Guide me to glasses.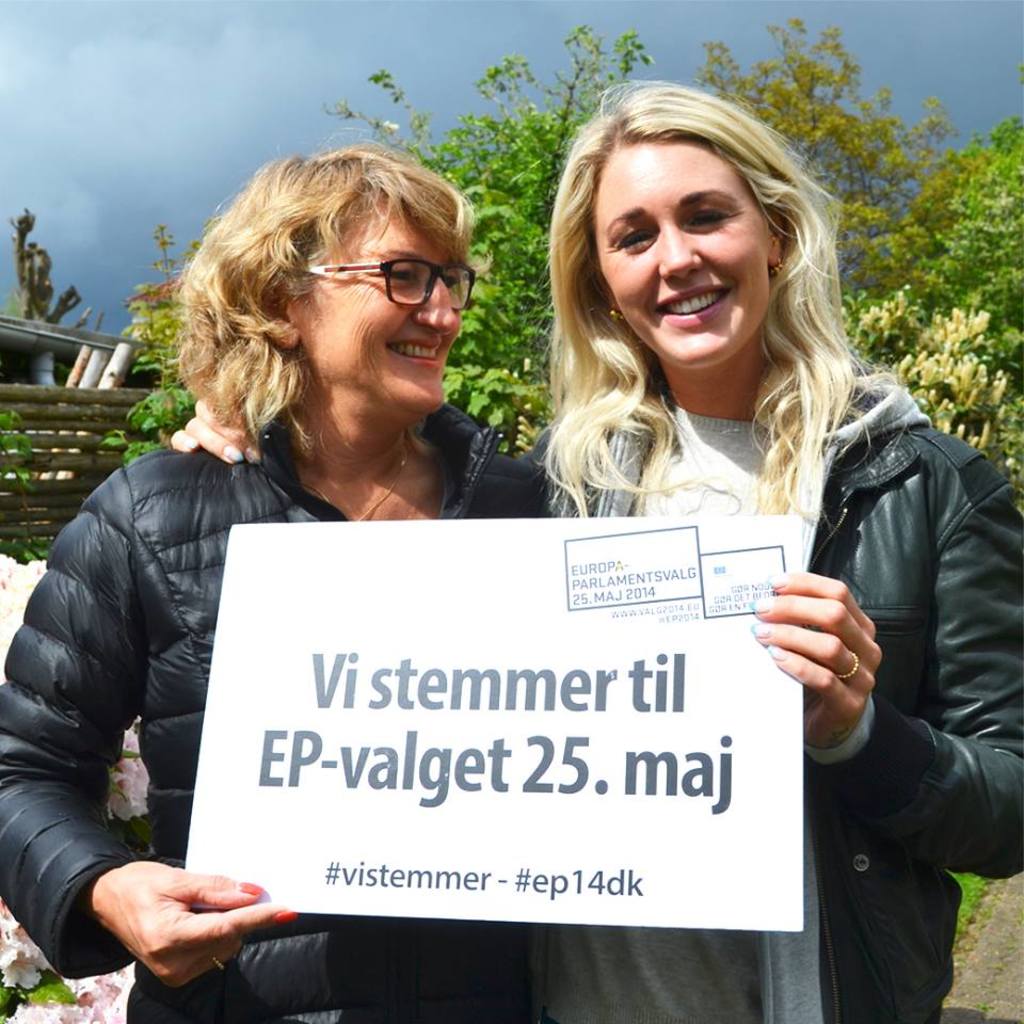
Guidance: region(294, 247, 473, 310).
